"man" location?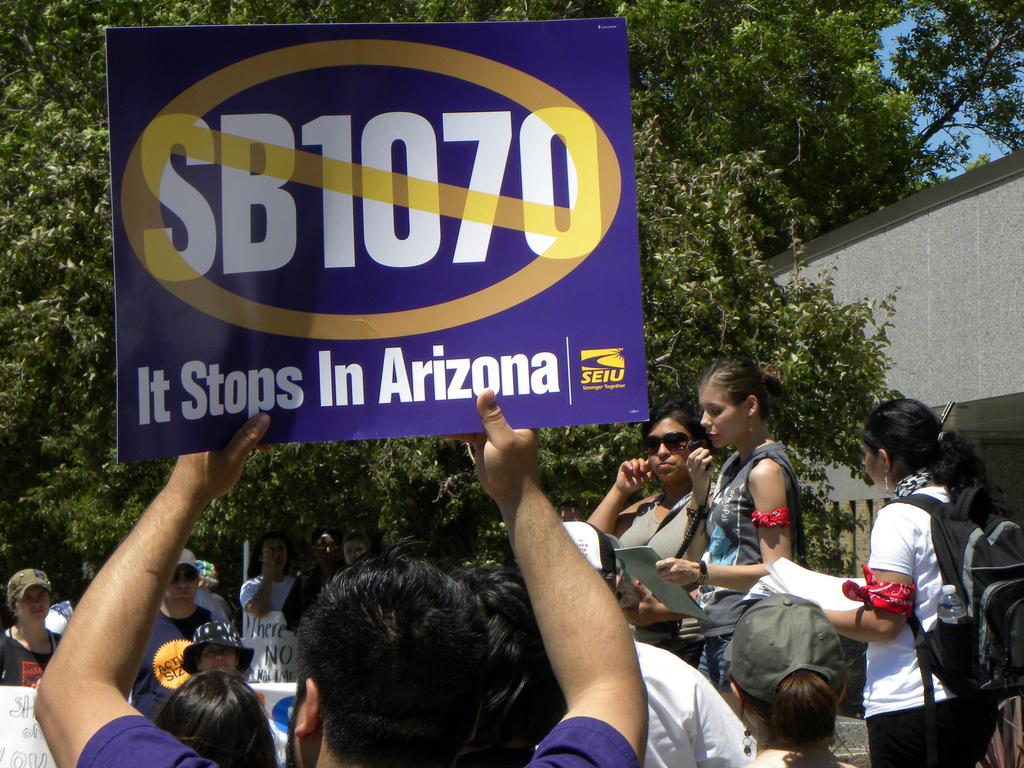
bbox(236, 539, 296, 680)
